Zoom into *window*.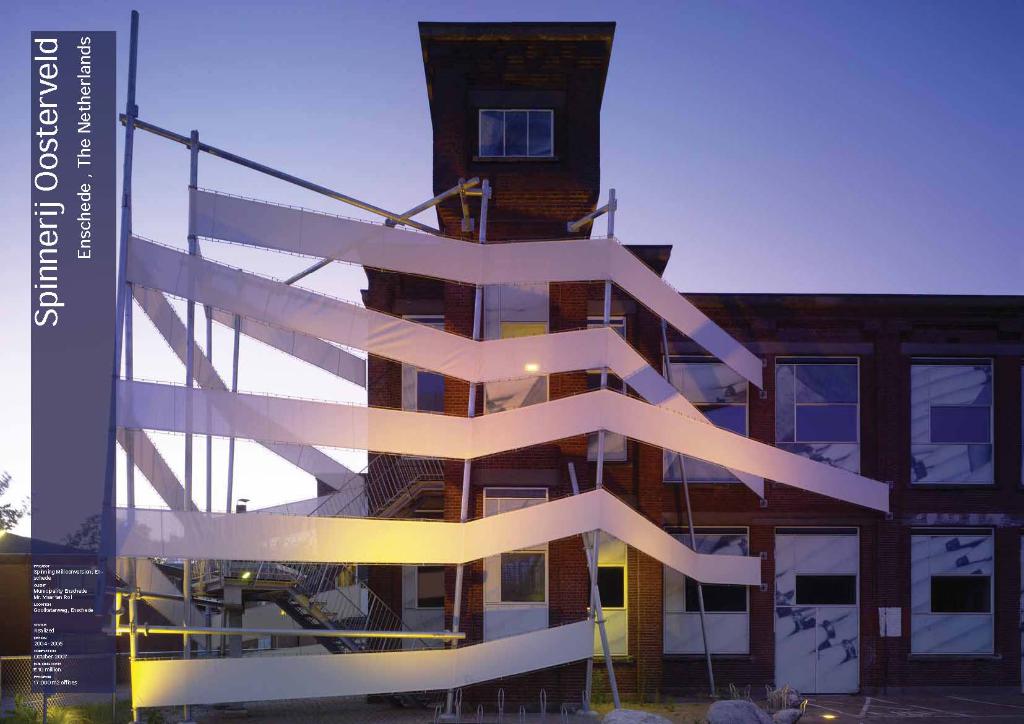
Zoom target: select_region(660, 524, 755, 661).
